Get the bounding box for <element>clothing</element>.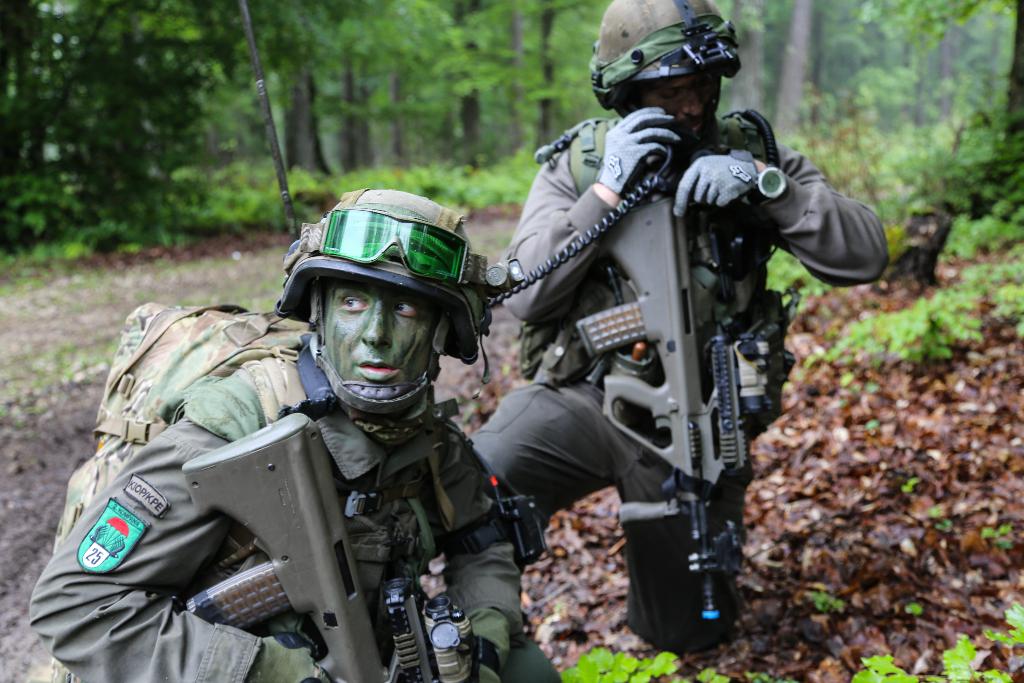
bbox=[19, 300, 492, 666].
